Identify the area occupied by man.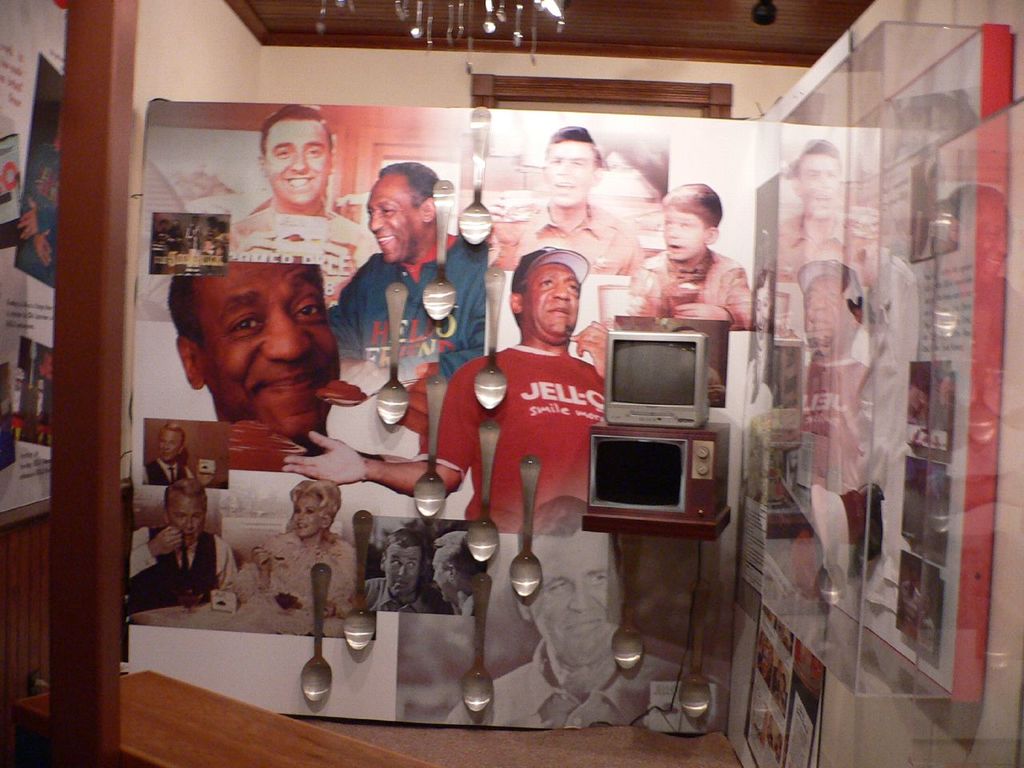
Area: Rect(32, 346, 56, 442).
